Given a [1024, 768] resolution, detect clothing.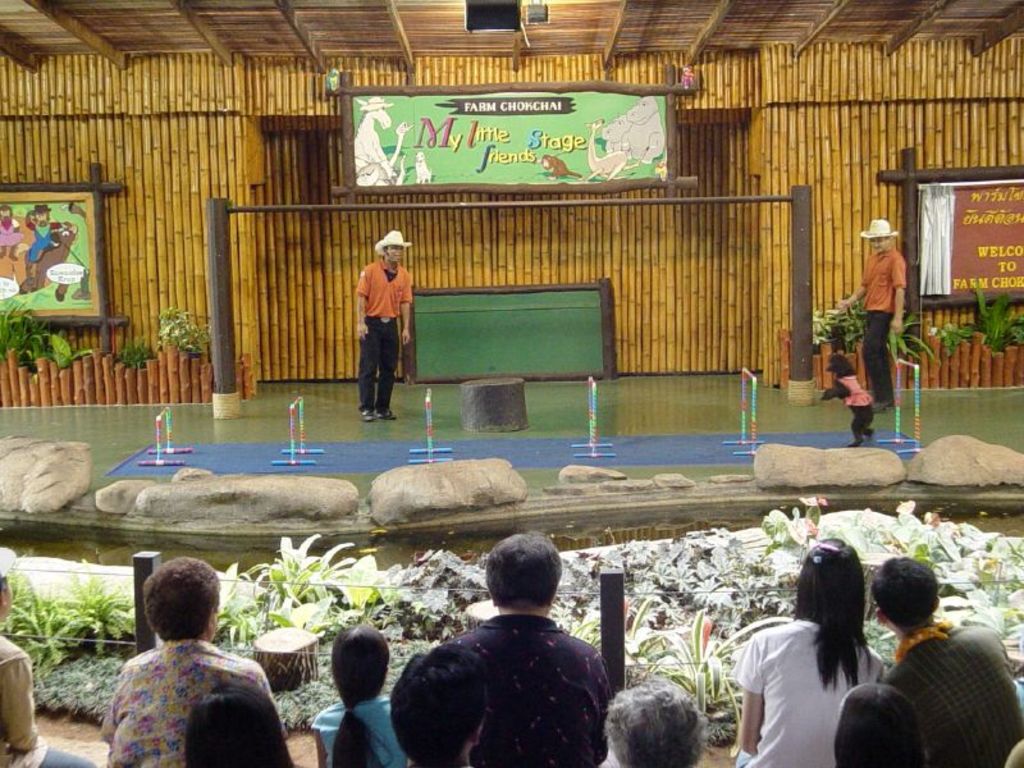
box(361, 321, 401, 410).
